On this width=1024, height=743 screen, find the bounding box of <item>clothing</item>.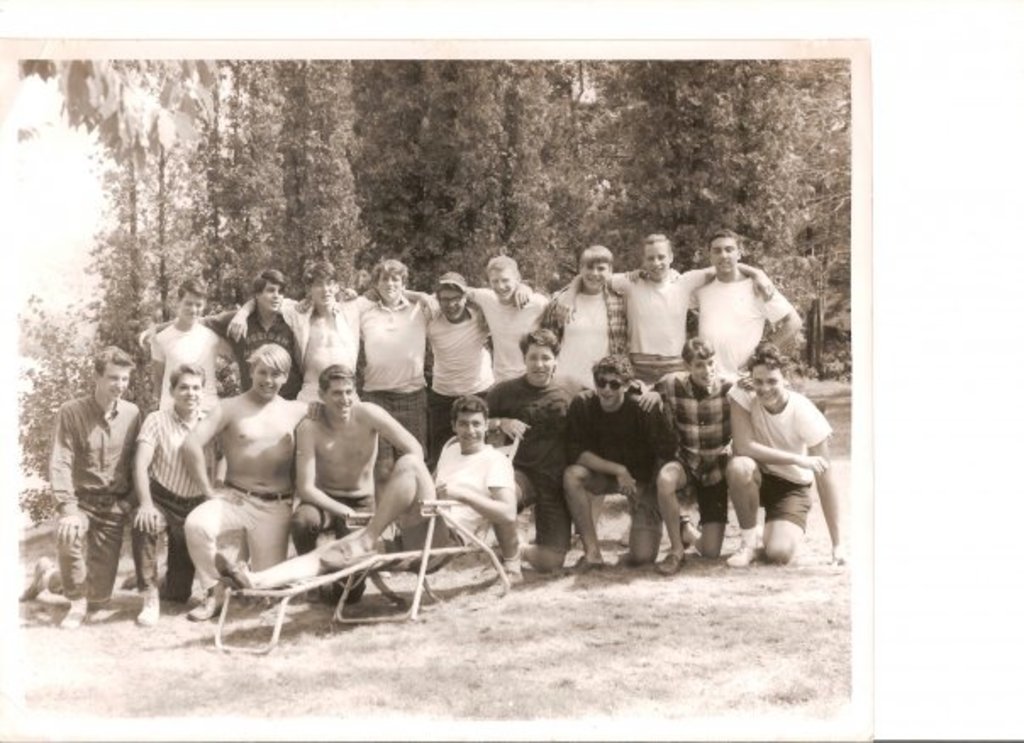
Bounding box: [left=392, top=439, right=515, bottom=577].
